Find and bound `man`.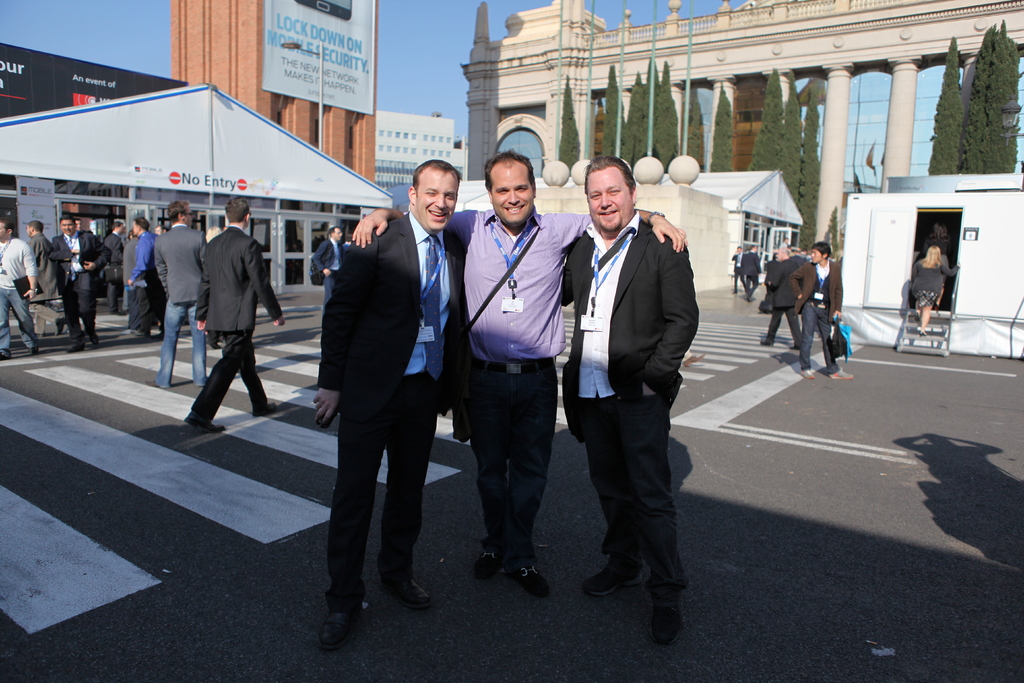
Bound: bbox=[314, 156, 463, 652].
